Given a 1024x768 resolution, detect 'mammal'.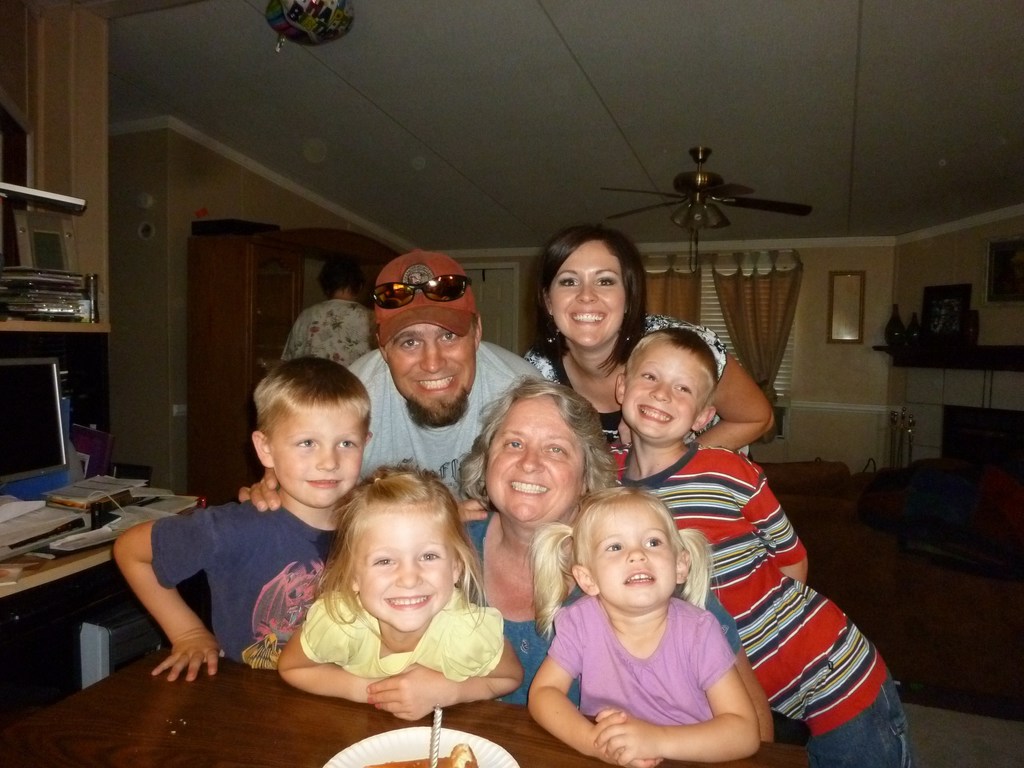
detection(461, 365, 630, 718).
